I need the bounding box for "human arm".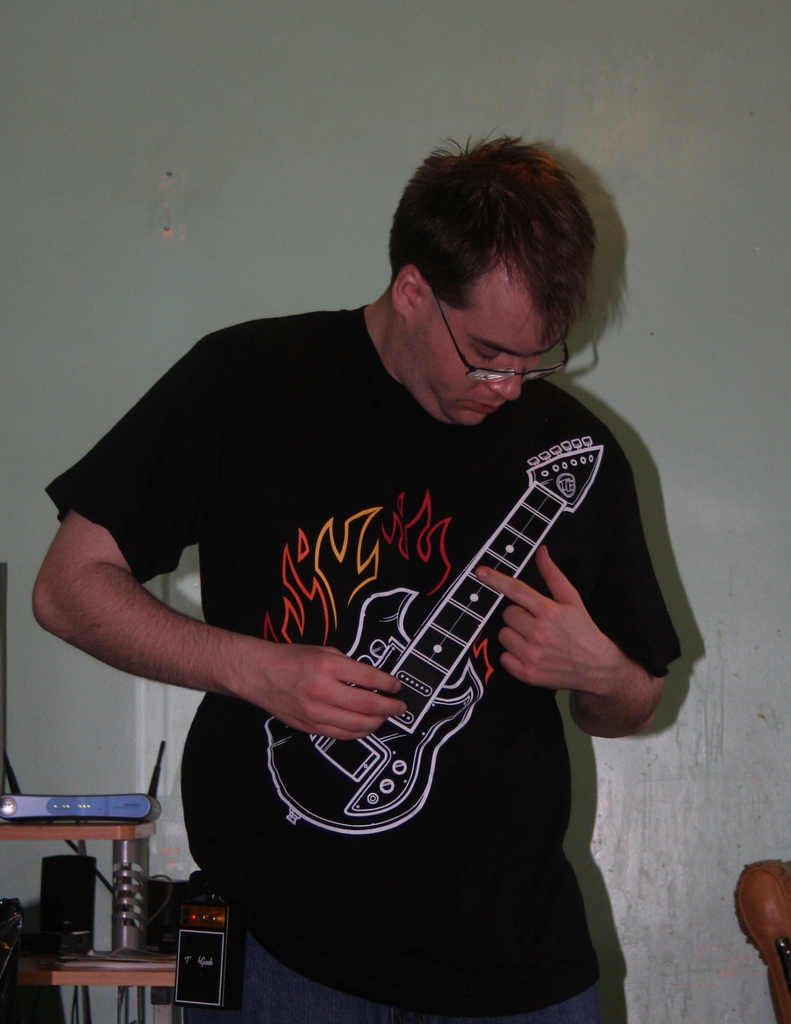
Here it is: 470/392/676/742.
